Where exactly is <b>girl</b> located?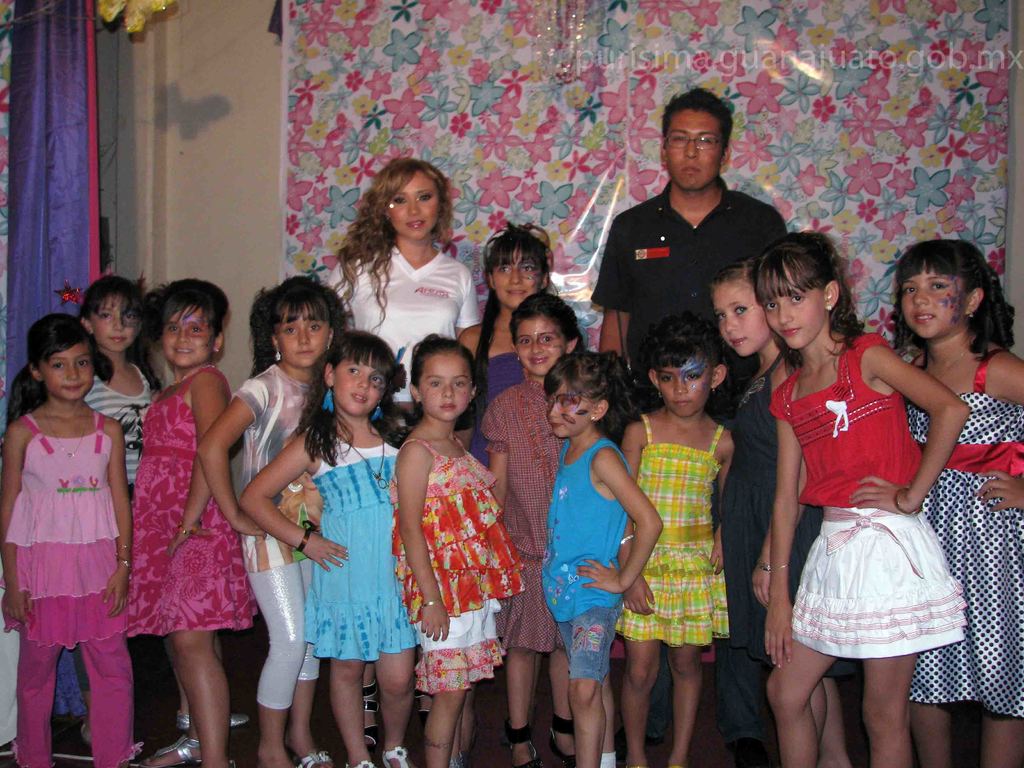
Its bounding box is Rect(766, 230, 972, 767).
